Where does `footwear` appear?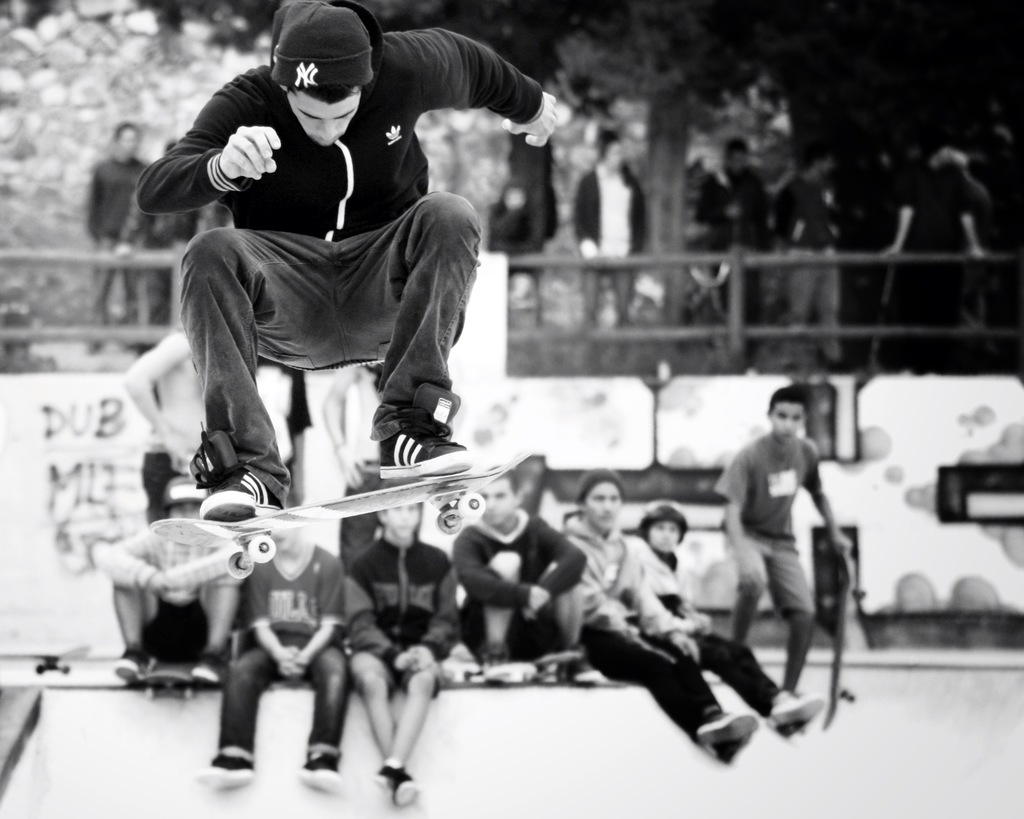
Appears at [116, 650, 162, 683].
